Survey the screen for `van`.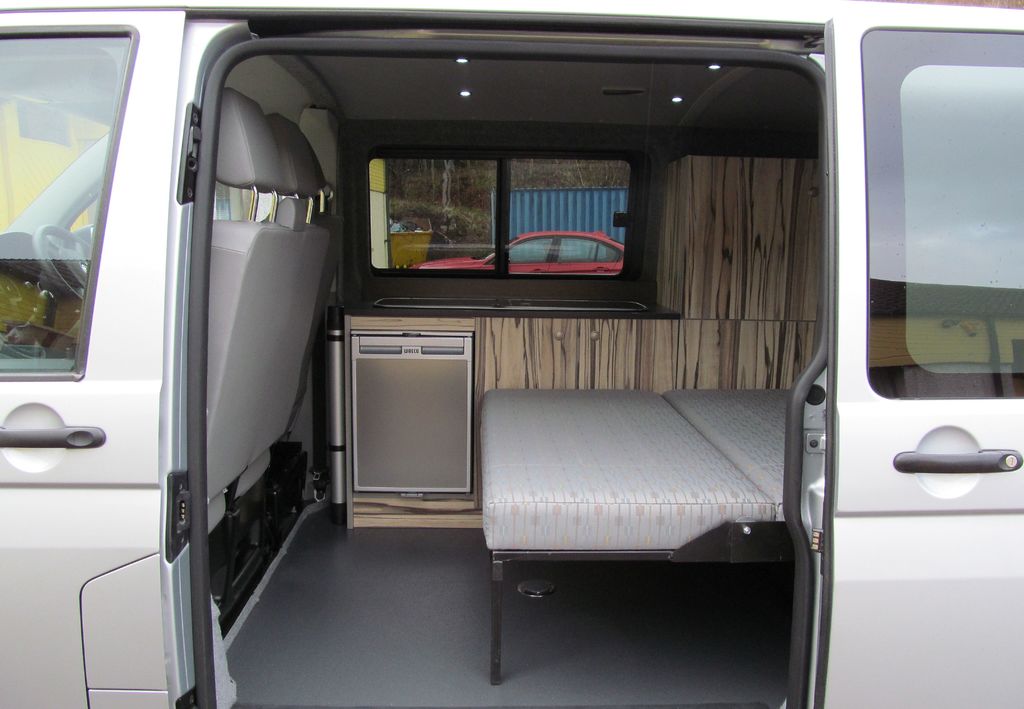
Survey found: Rect(0, 0, 1023, 708).
